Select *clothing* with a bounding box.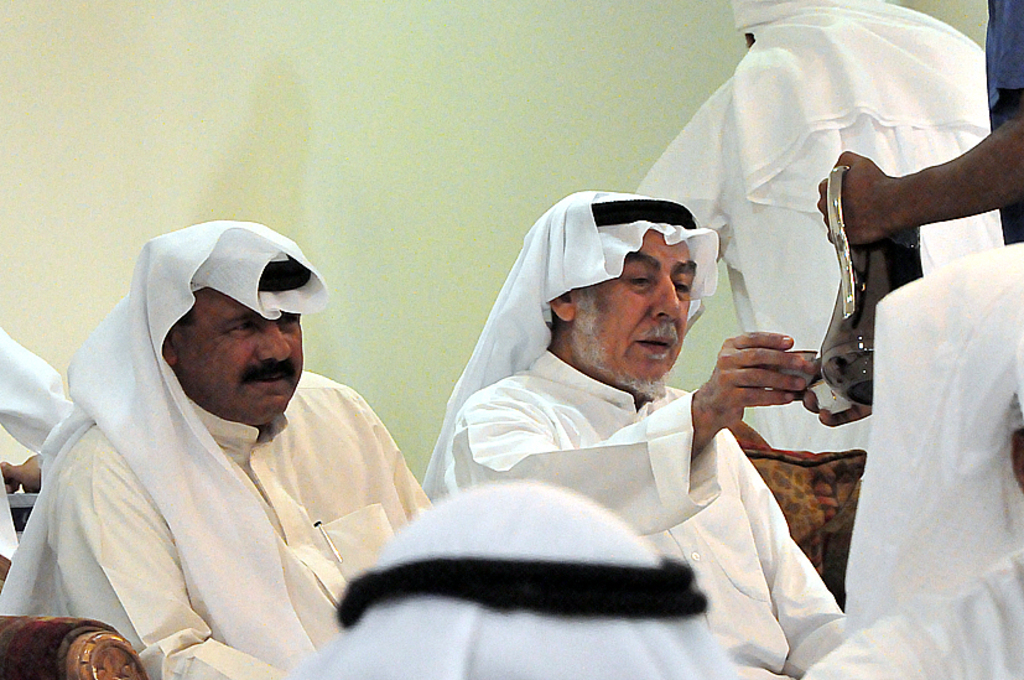
bbox=(26, 275, 427, 669).
